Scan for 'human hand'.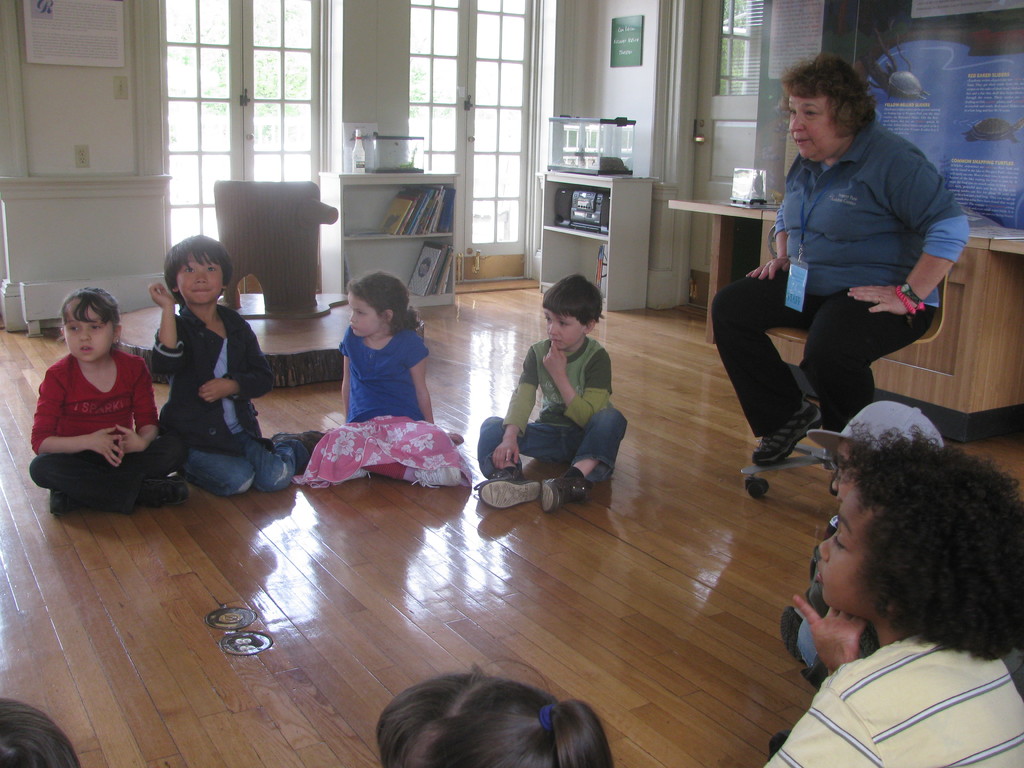
Scan result: {"x1": 90, "y1": 426, "x2": 122, "y2": 472}.
